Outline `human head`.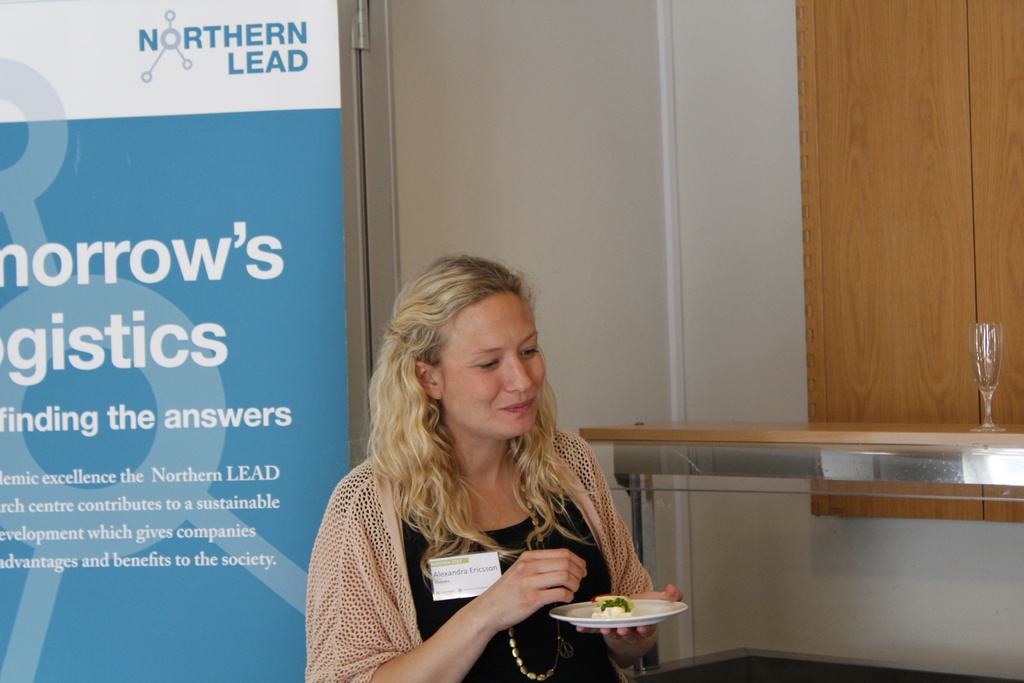
Outline: Rect(386, 259, 552, 452).
